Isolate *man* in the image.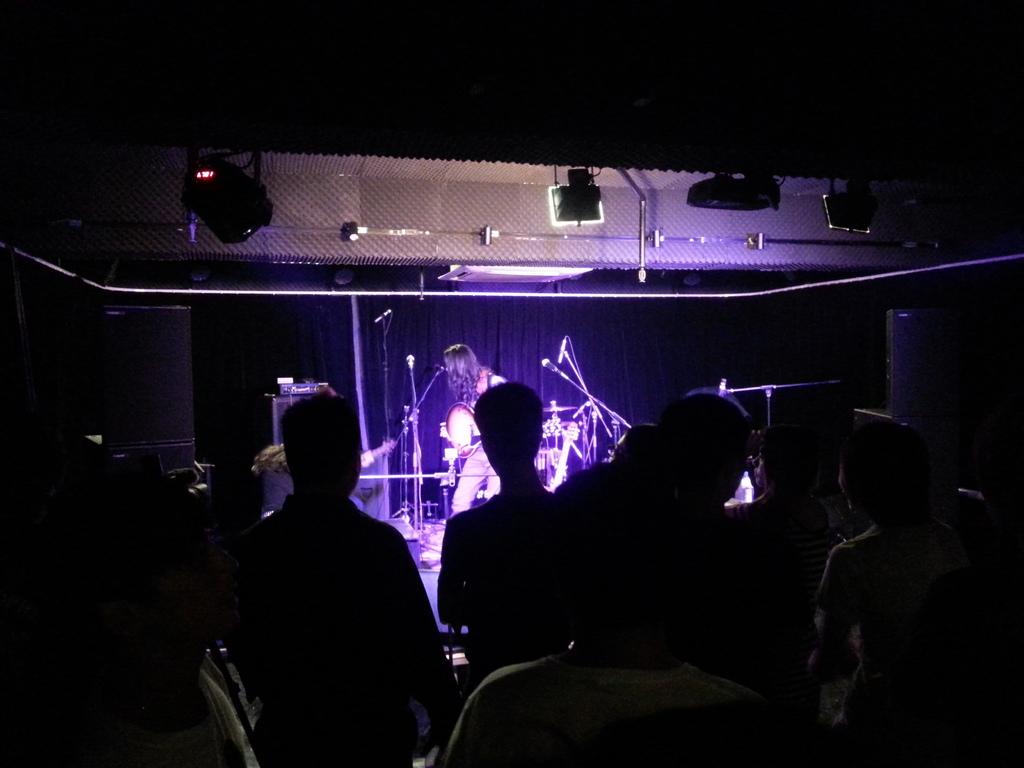
Isolated region: crop(317, 377, 399, 515).
